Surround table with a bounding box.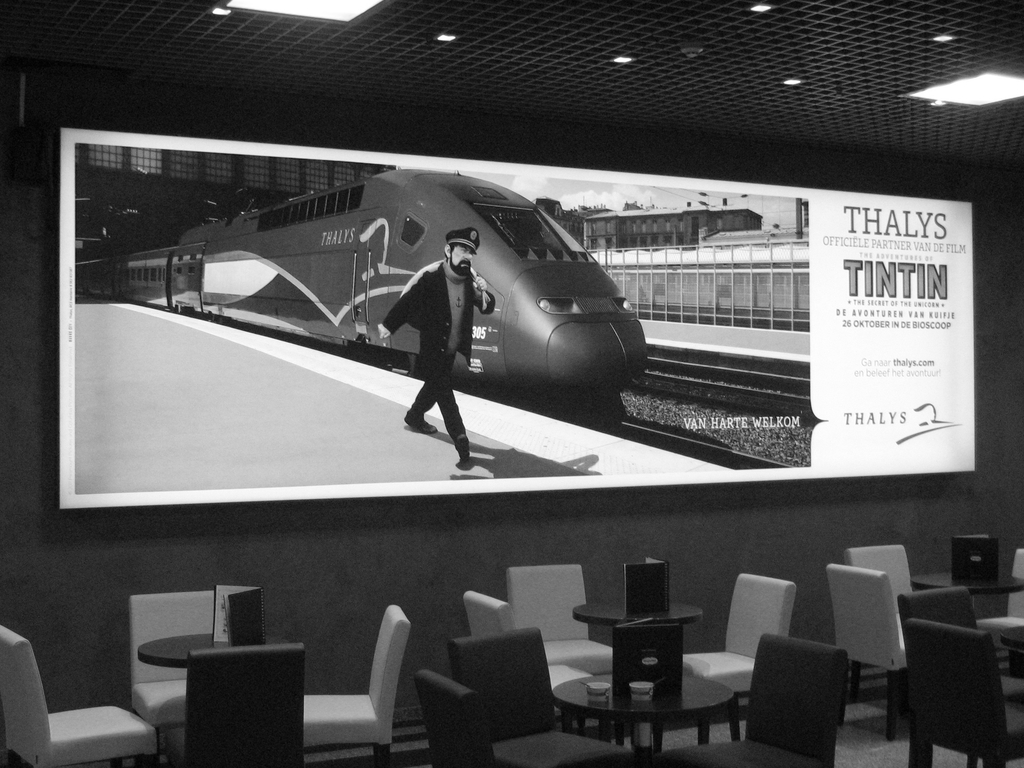
x1=568 y1=591 x2=700 y2=652.
